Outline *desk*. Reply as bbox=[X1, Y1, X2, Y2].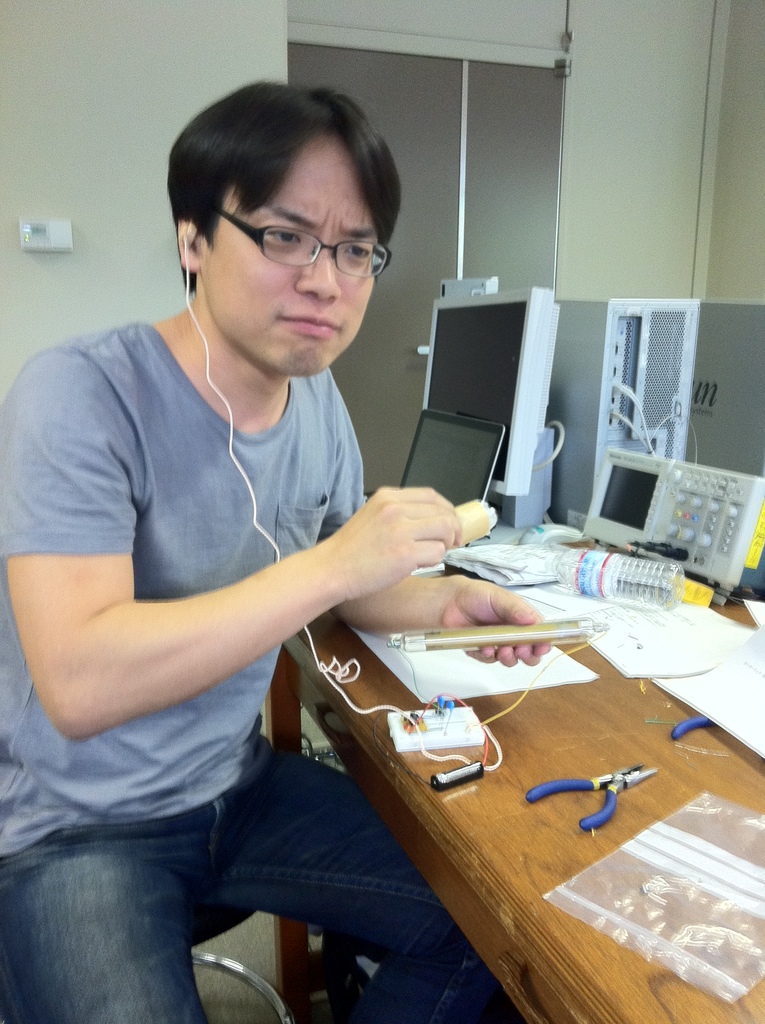
bbox=[262, 524, 764, 1023].
